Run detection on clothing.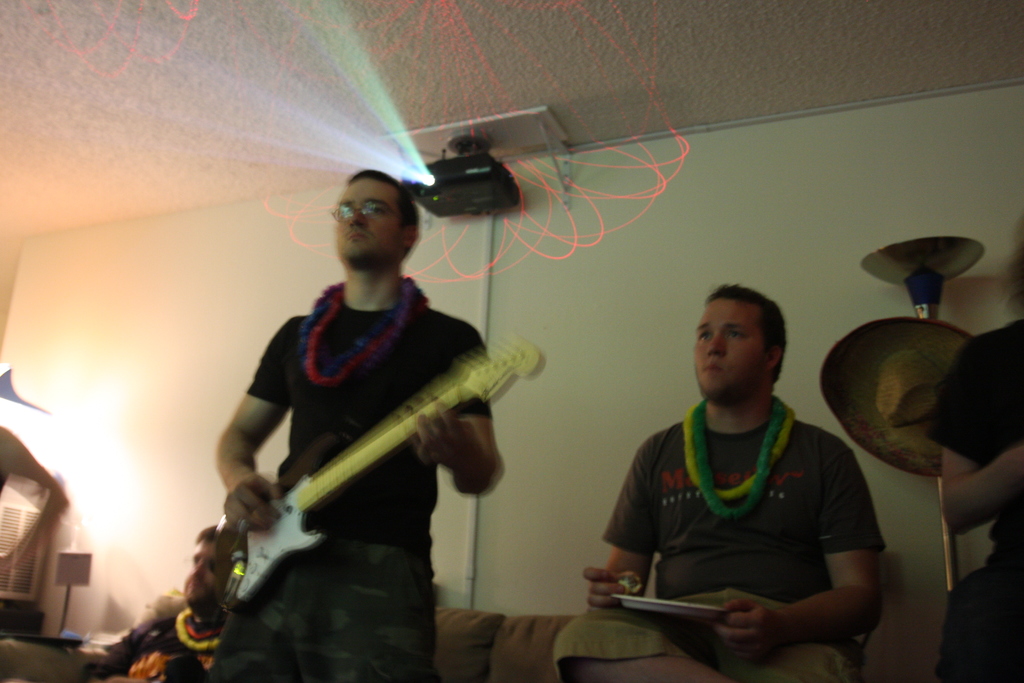
Result: 550,400,876,682.
